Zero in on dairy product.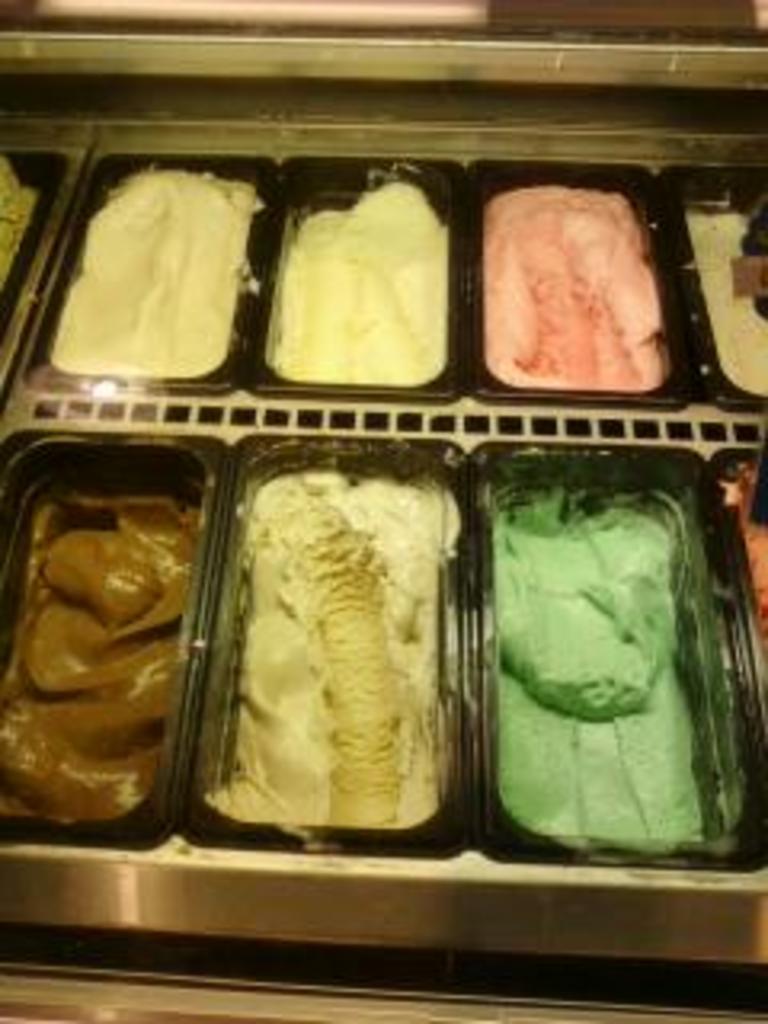
Zeroed in: box(691, 192, 765, 397).
